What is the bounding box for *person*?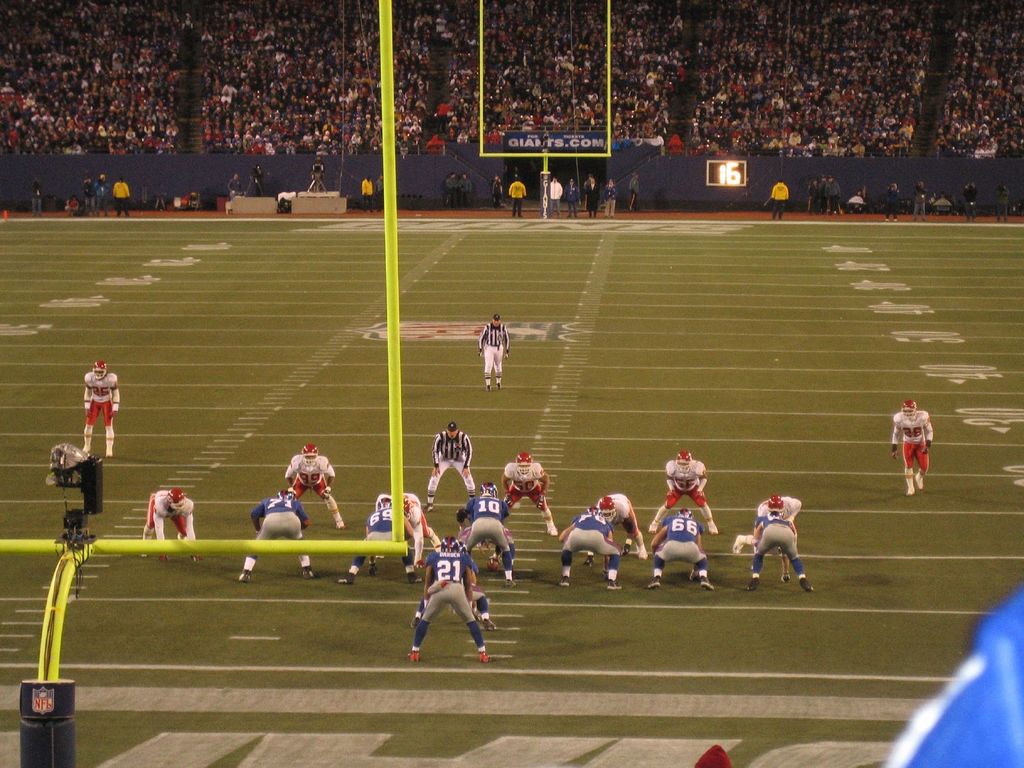
bbox(386, 495, 448, 565).
